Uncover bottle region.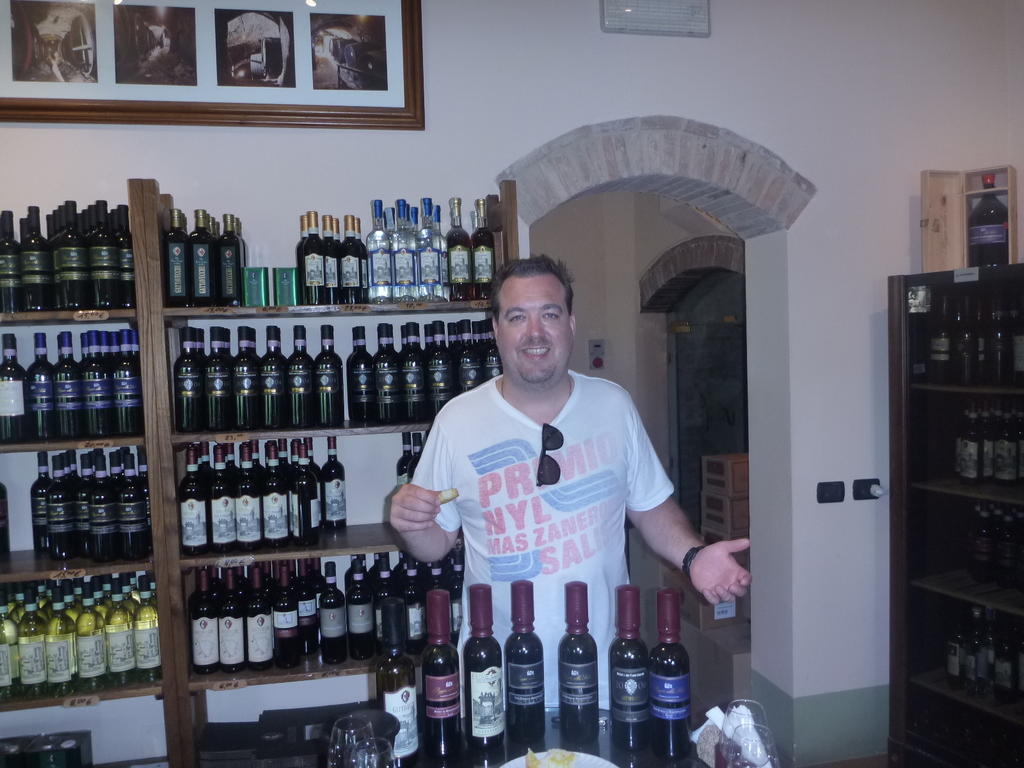
Uncovered: (432, 204, 445, 237).
